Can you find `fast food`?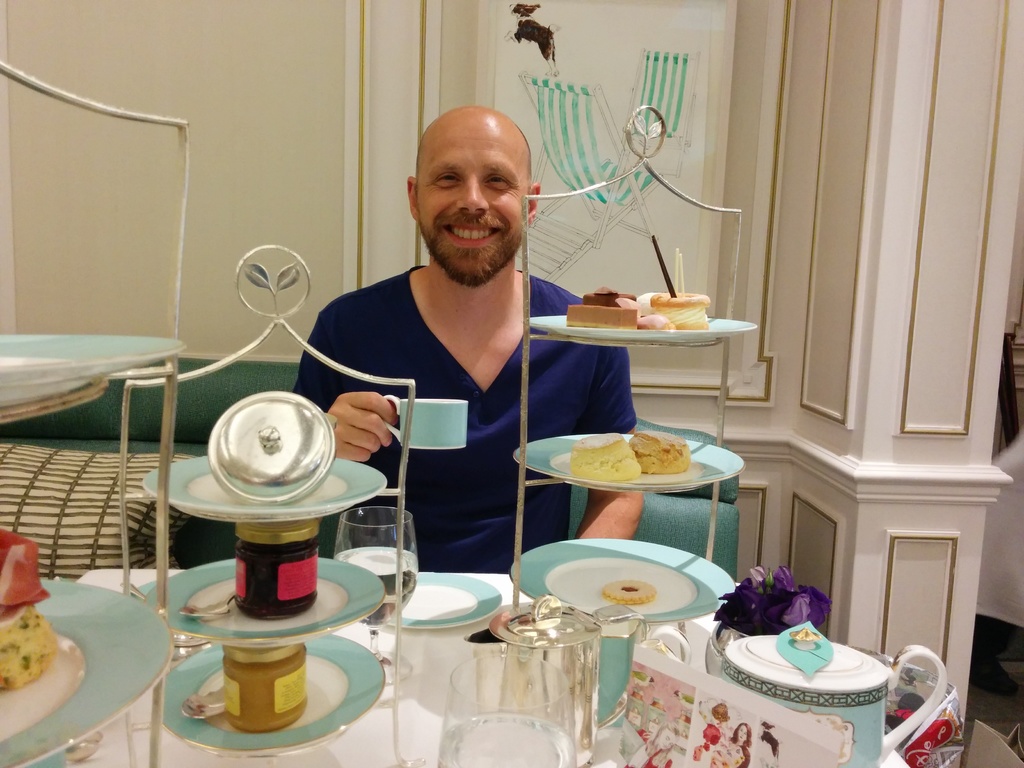
Yes, bounding box: pyautogui.locateOnScreen(565, 282, 643, 324).
